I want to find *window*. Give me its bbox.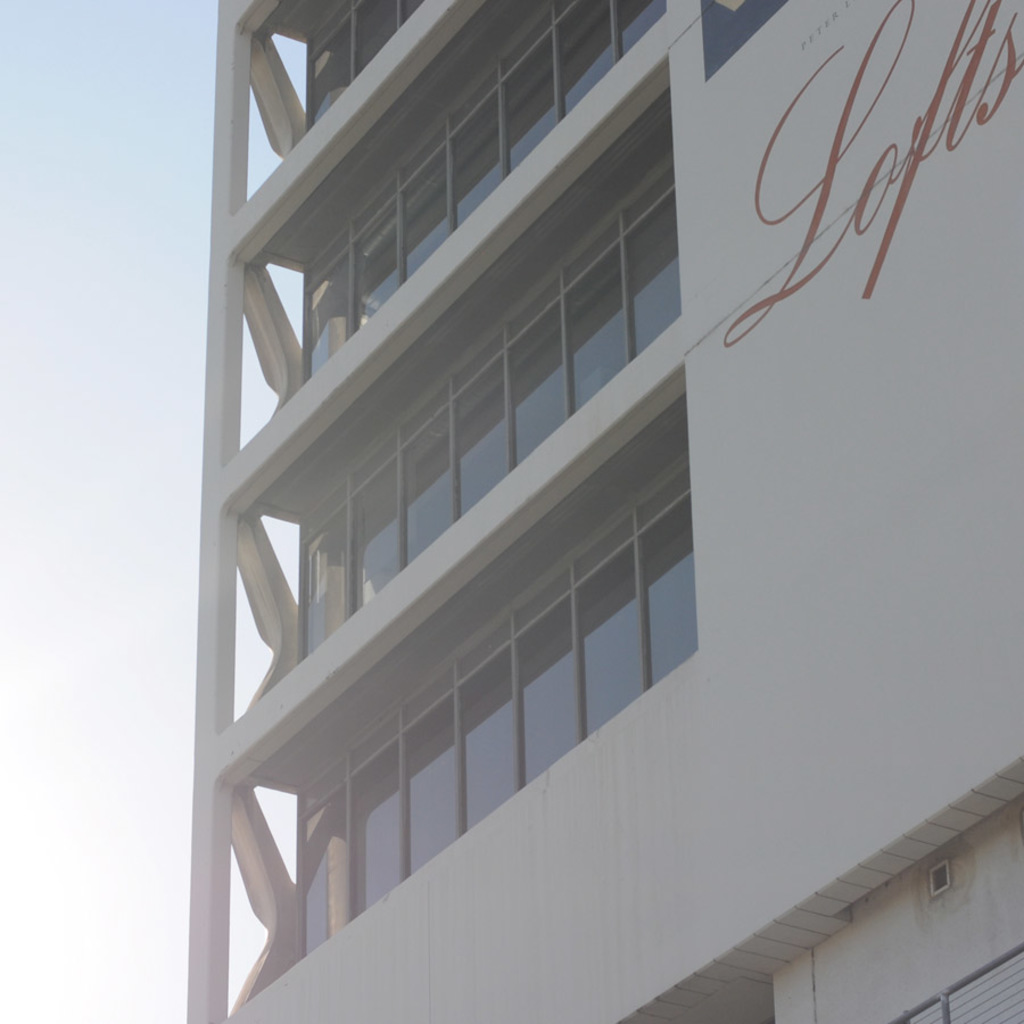
{"x1": 304, "y1": 0, "x2": 424, "y2": 132}.
